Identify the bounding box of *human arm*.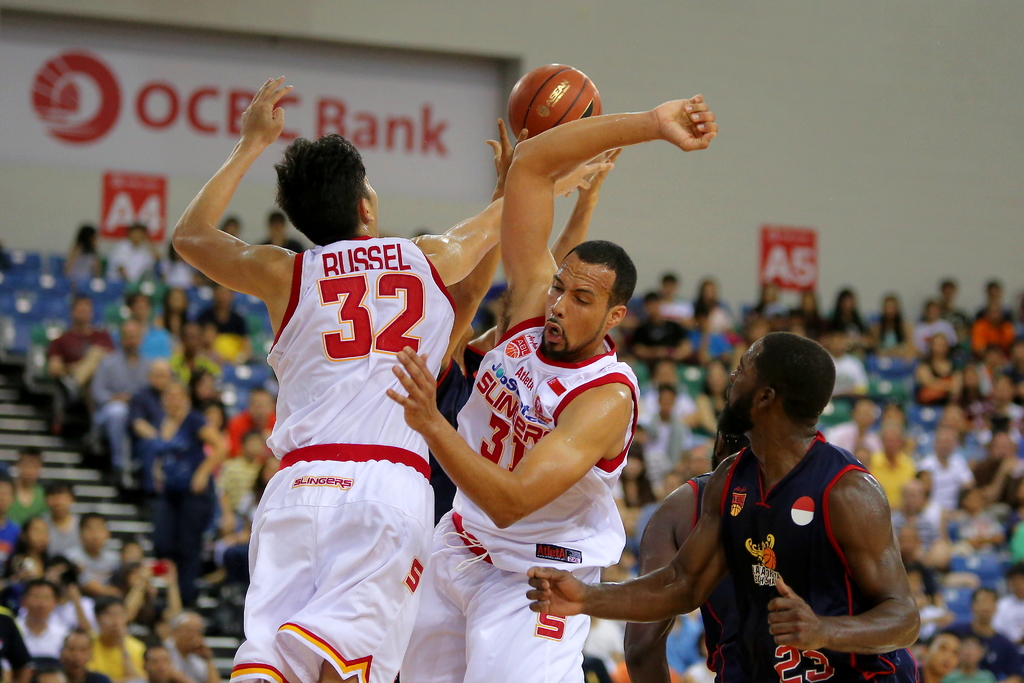
[x1=170, y1=104, x2=287, y2=329].
